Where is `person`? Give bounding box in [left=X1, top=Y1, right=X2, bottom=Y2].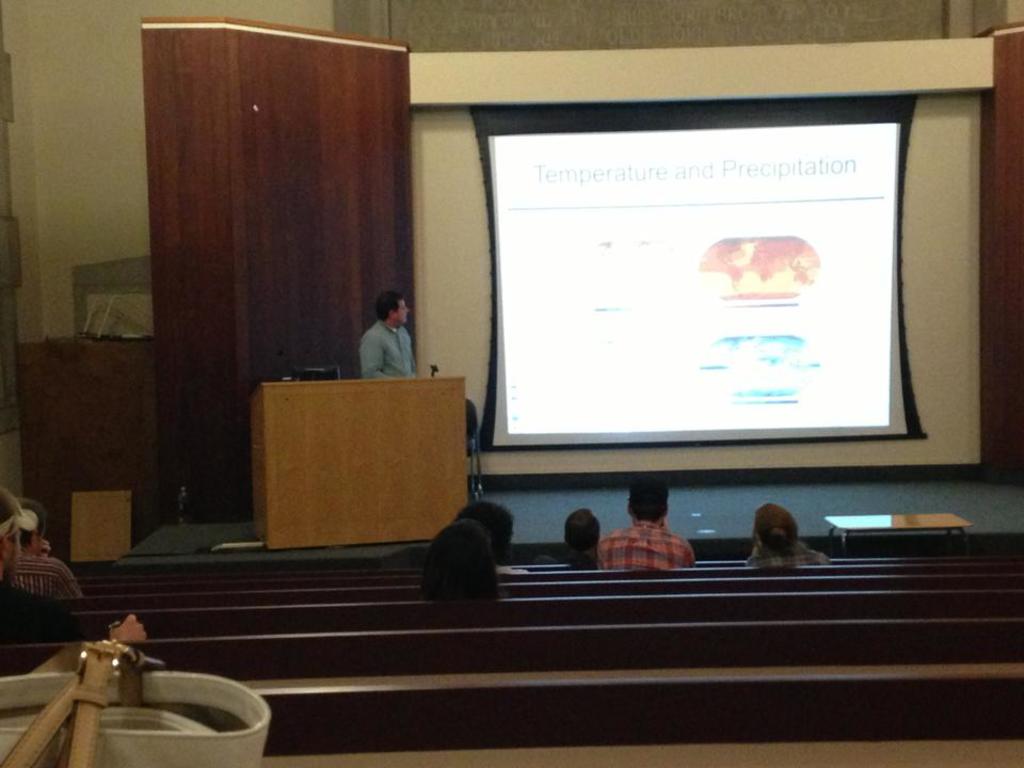
[left=739, top=499, right=839, bottom=567].
